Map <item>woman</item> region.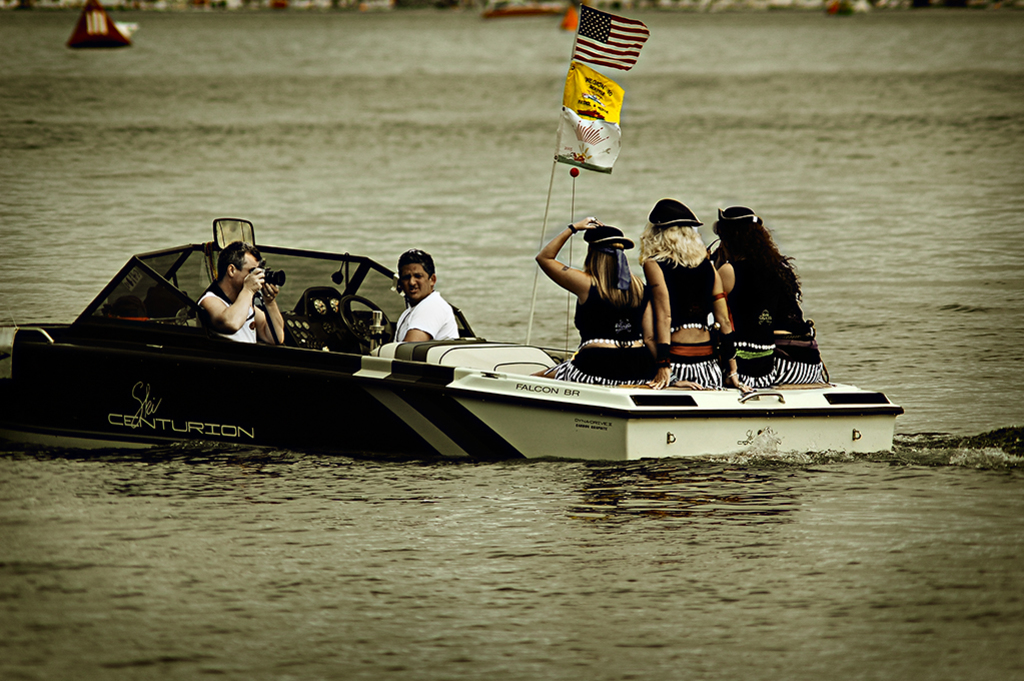
Mapped to 530, 214, 661, 386.
